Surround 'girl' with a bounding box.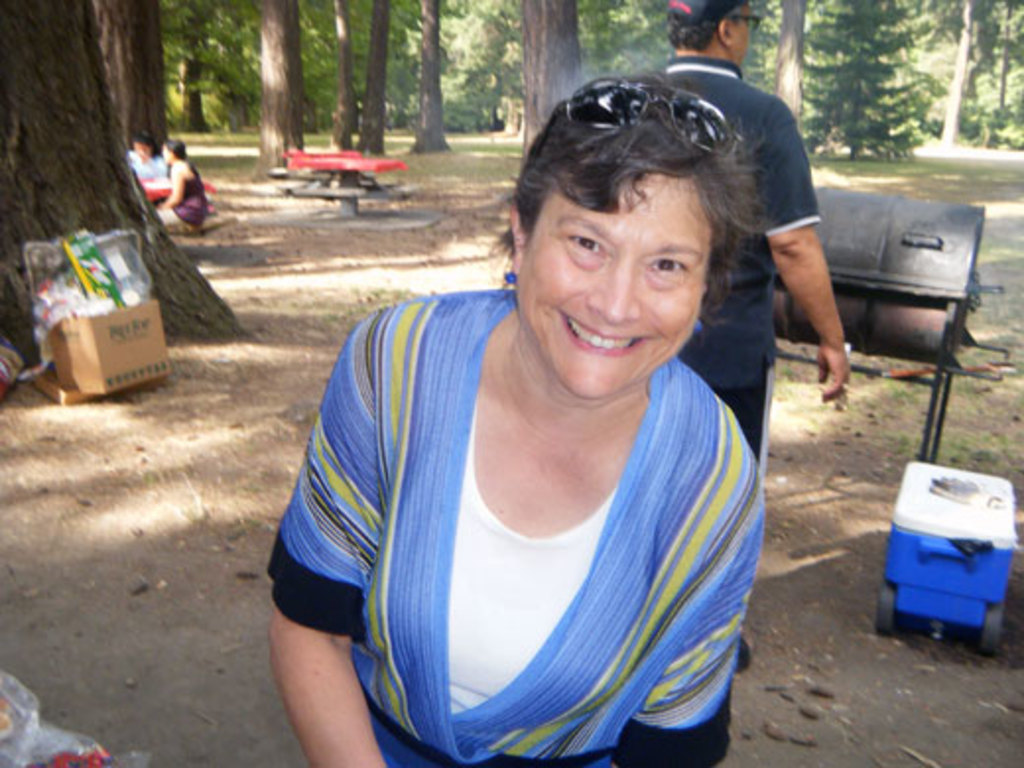
(154,140,215,236).
